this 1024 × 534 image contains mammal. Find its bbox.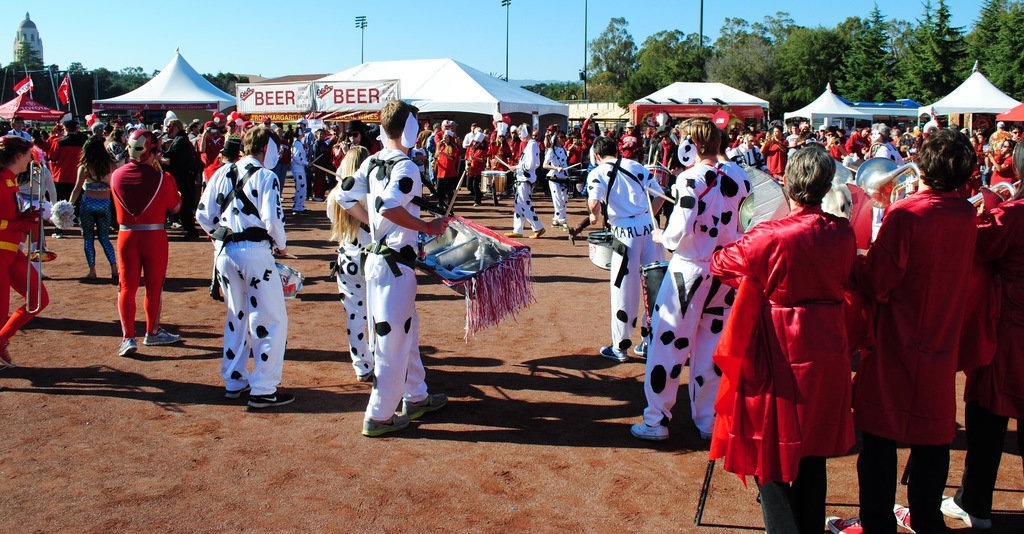
select_region(757, 126, 783, 176).
